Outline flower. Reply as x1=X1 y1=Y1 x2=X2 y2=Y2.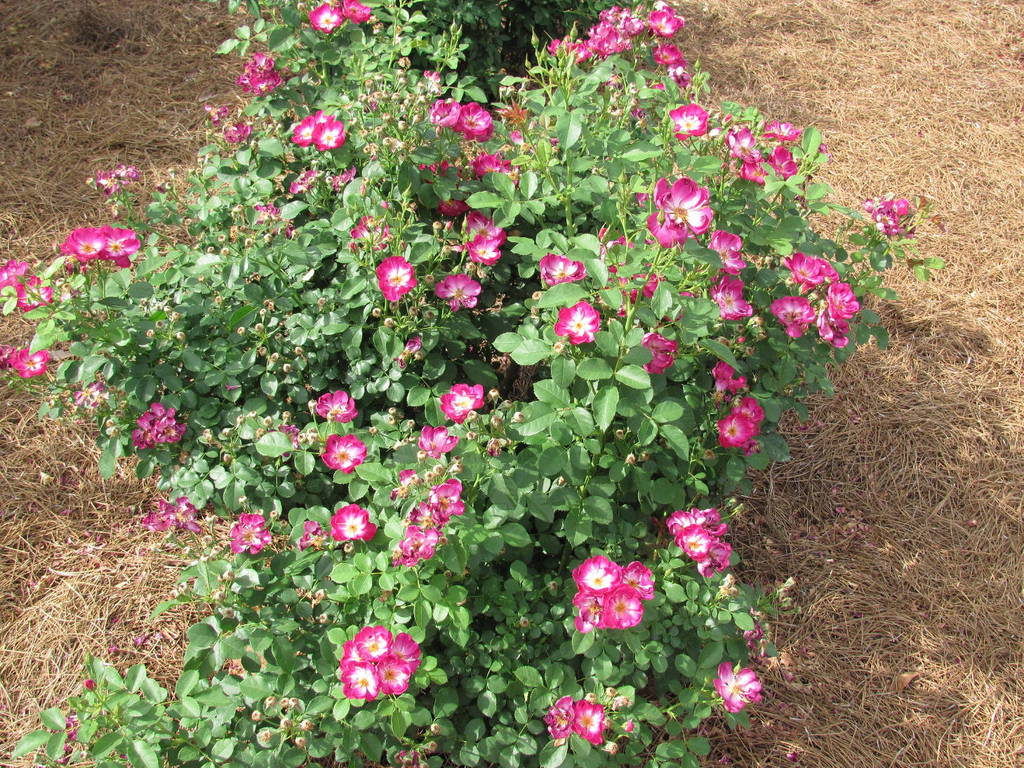
x1=713 y1=385 x2=783 y2=468.
